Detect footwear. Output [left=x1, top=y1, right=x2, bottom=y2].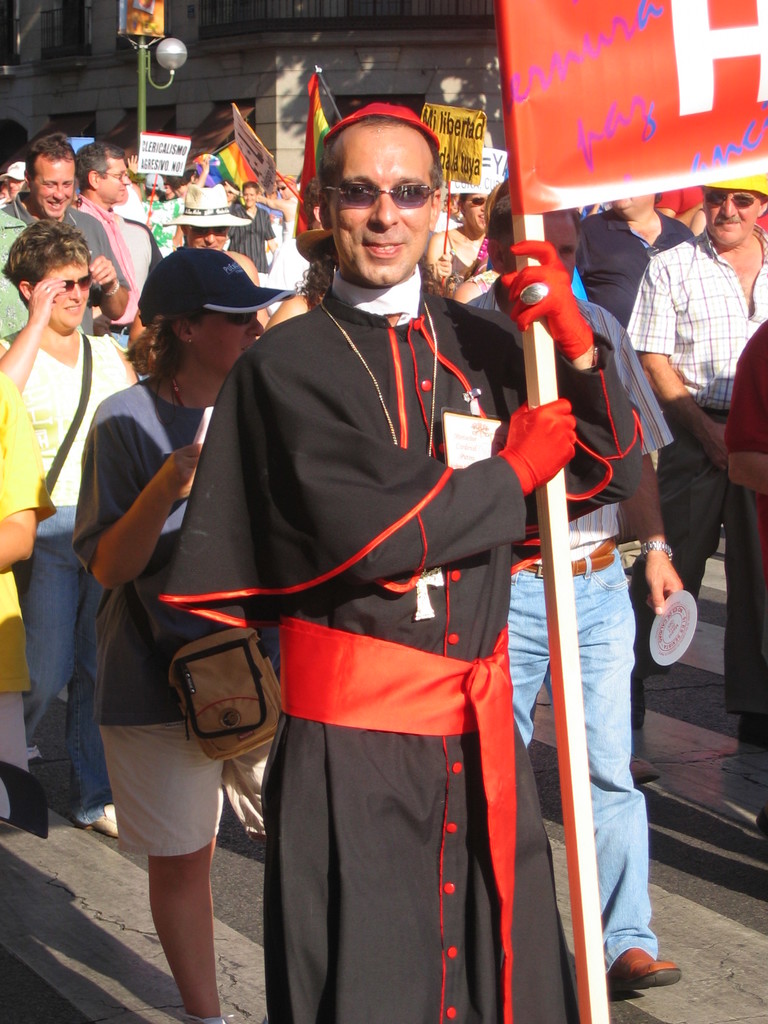
[left=620, top=934, right=690, bottom=1003].
